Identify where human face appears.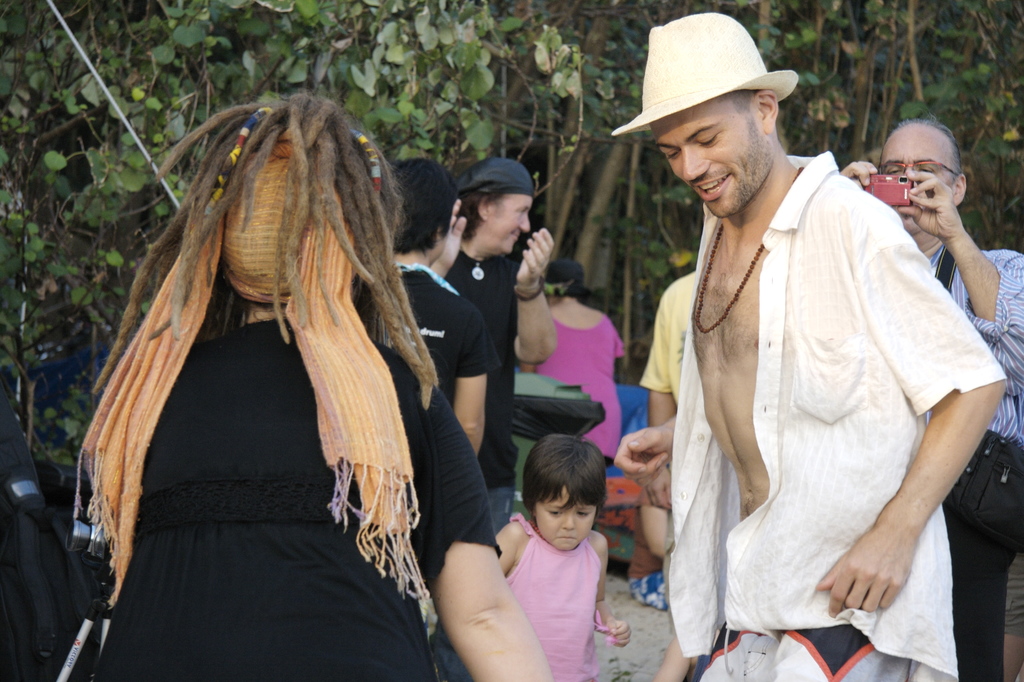
Appears at l=535, t=487, r=598, b=551.
